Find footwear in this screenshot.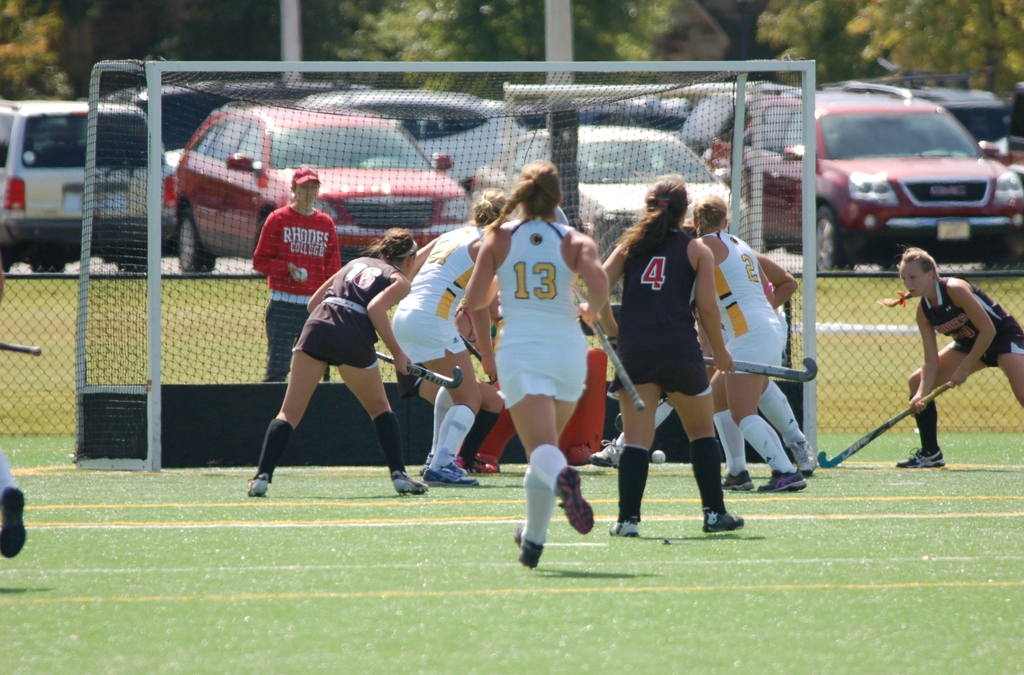
The bounding box for footwear is detection(420, 457, 476, 491).
